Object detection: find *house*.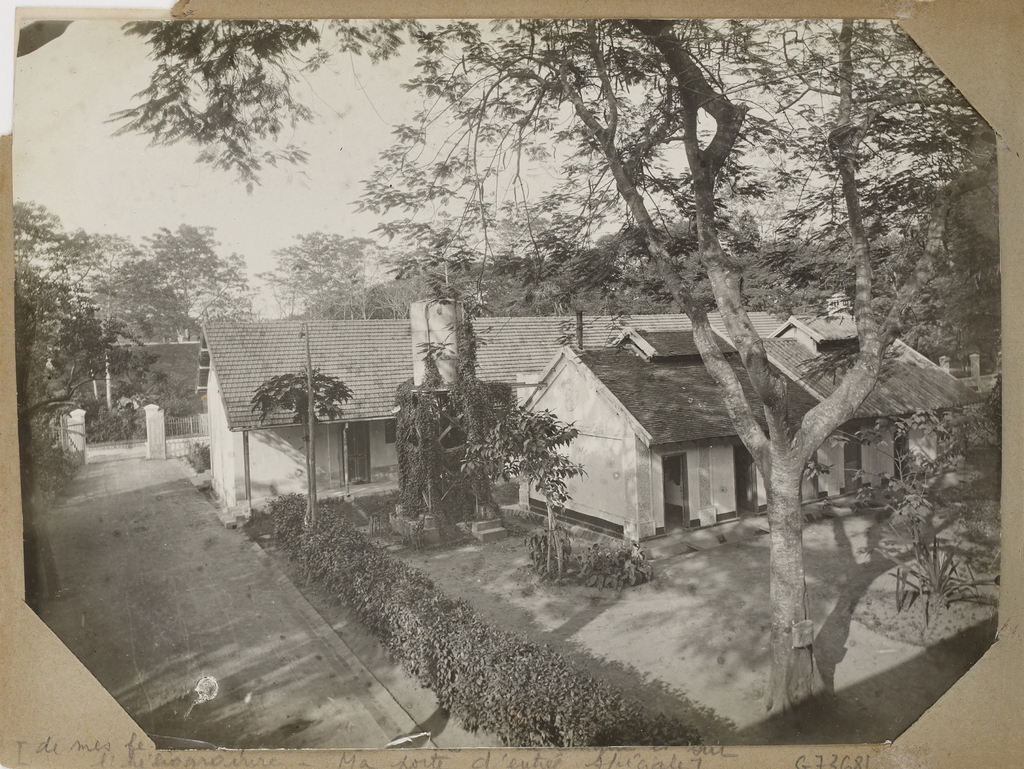
box=[183, 312, 795, 523].
